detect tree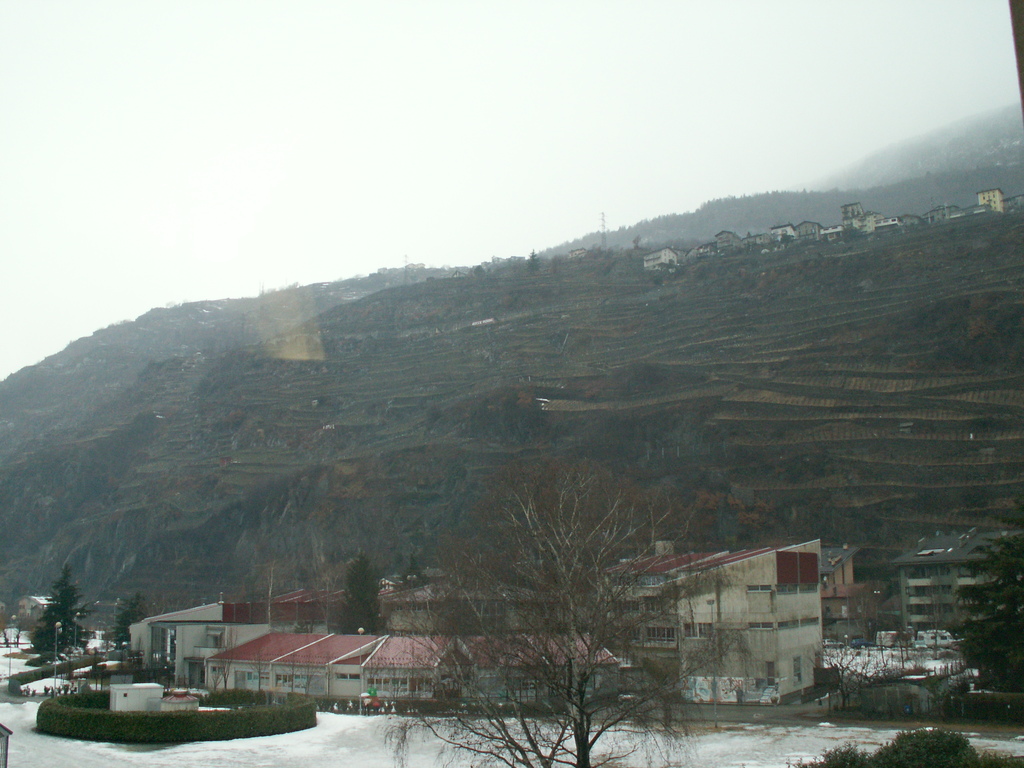
locate(114, 590, 161, 648)
